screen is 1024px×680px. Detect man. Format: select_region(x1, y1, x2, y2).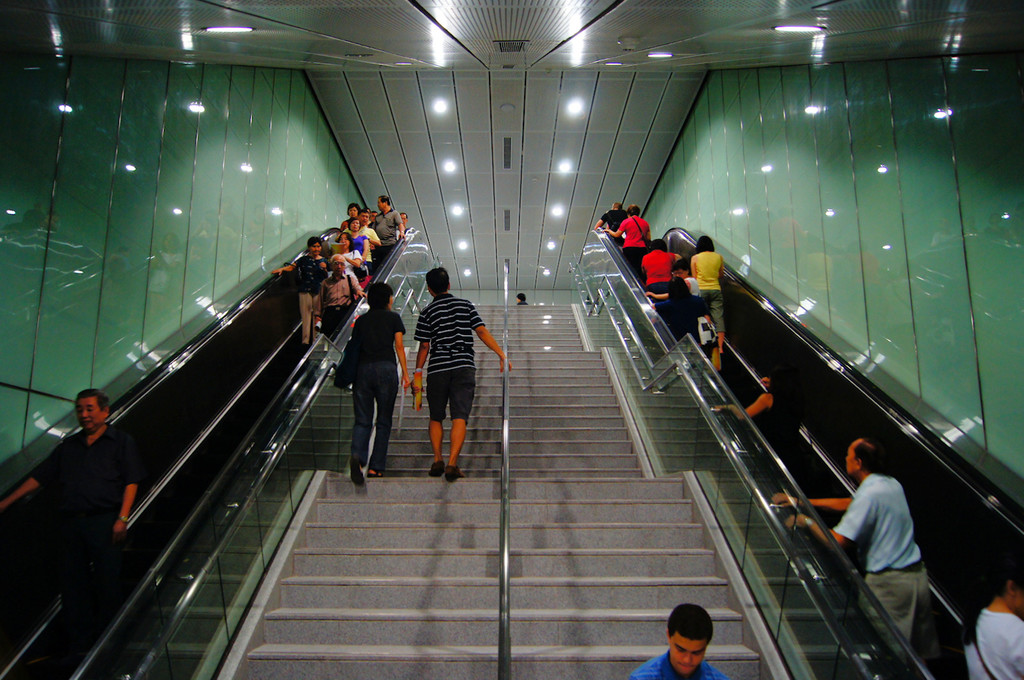
select_region(316, 251, 367, 341).
